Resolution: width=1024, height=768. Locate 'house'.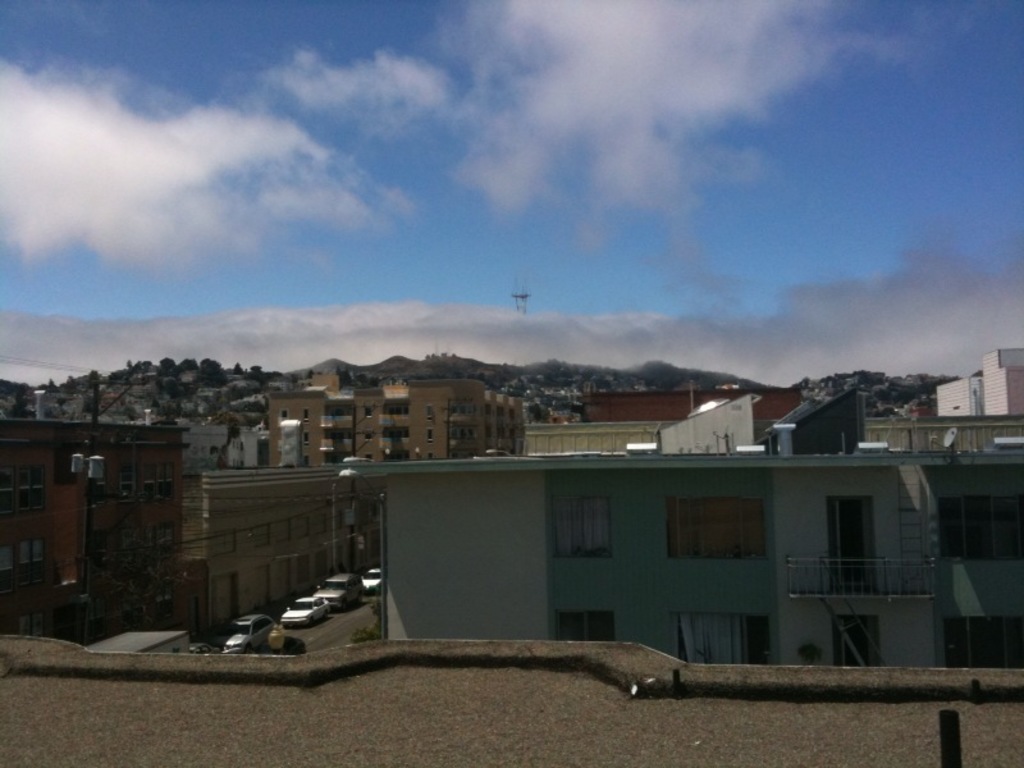
{"x1": 255, "y1": 385, "x2": 531, "y2": 568}.
